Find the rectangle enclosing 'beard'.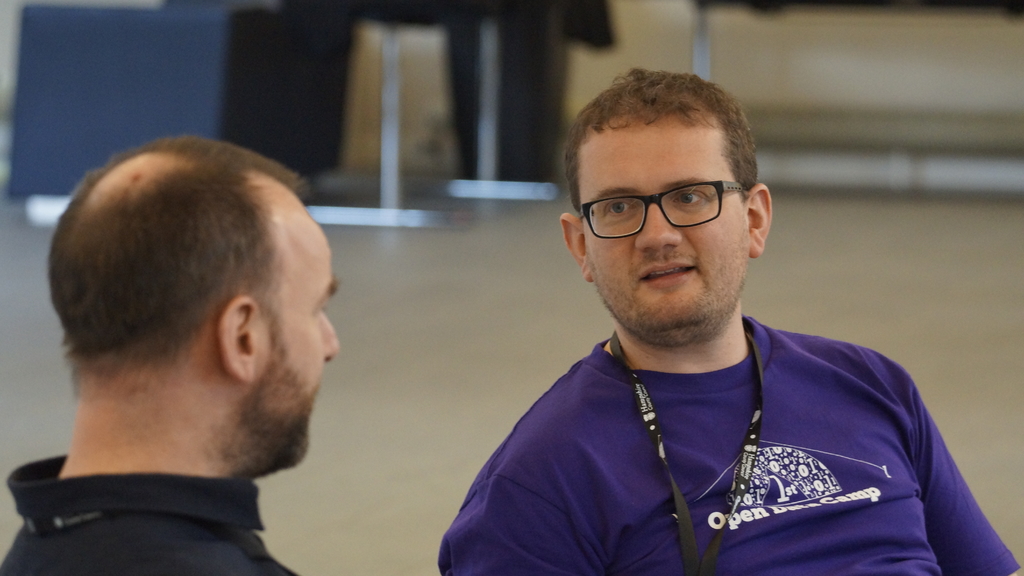
584:191:749:335.
